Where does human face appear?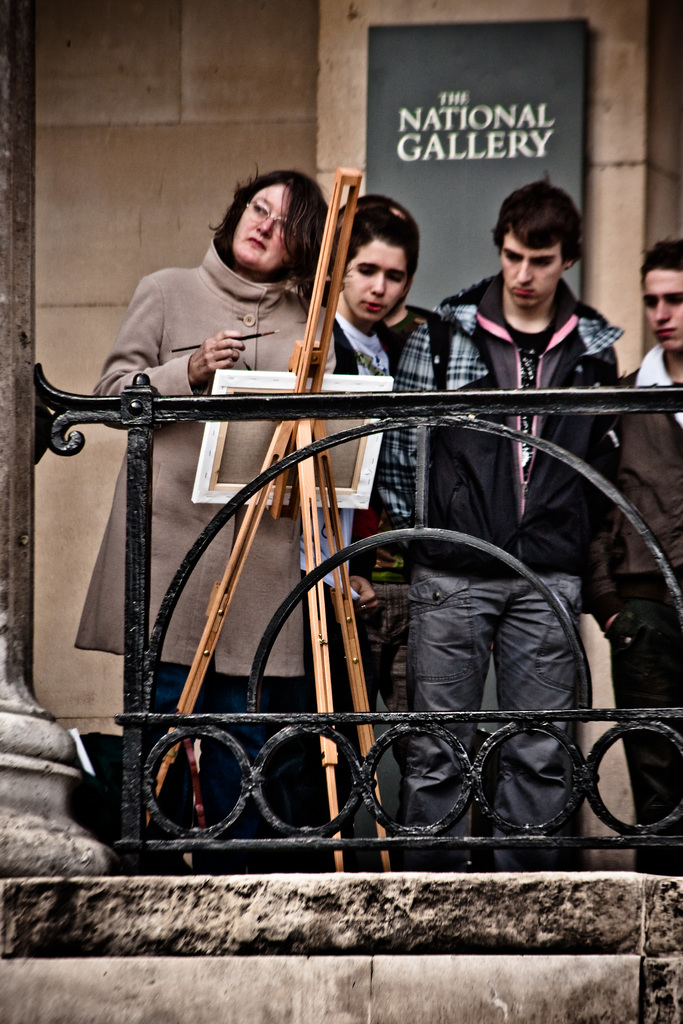
Appears at bbox=(342, 236, 408, 327).
